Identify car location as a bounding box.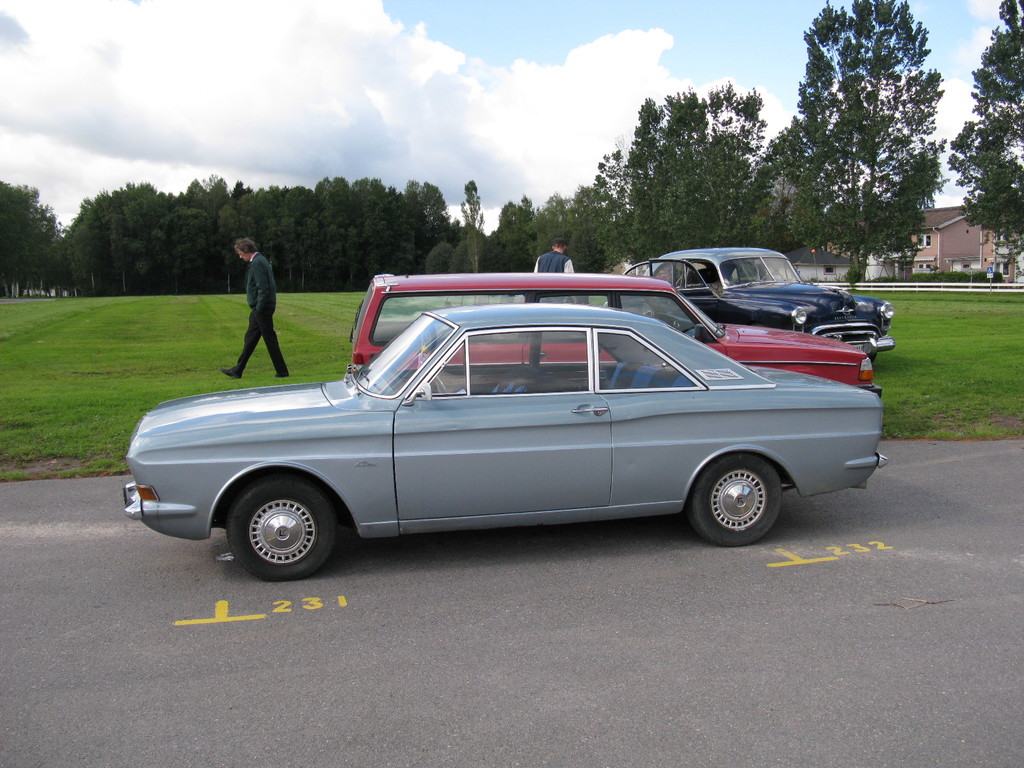
605,234,900,362.
